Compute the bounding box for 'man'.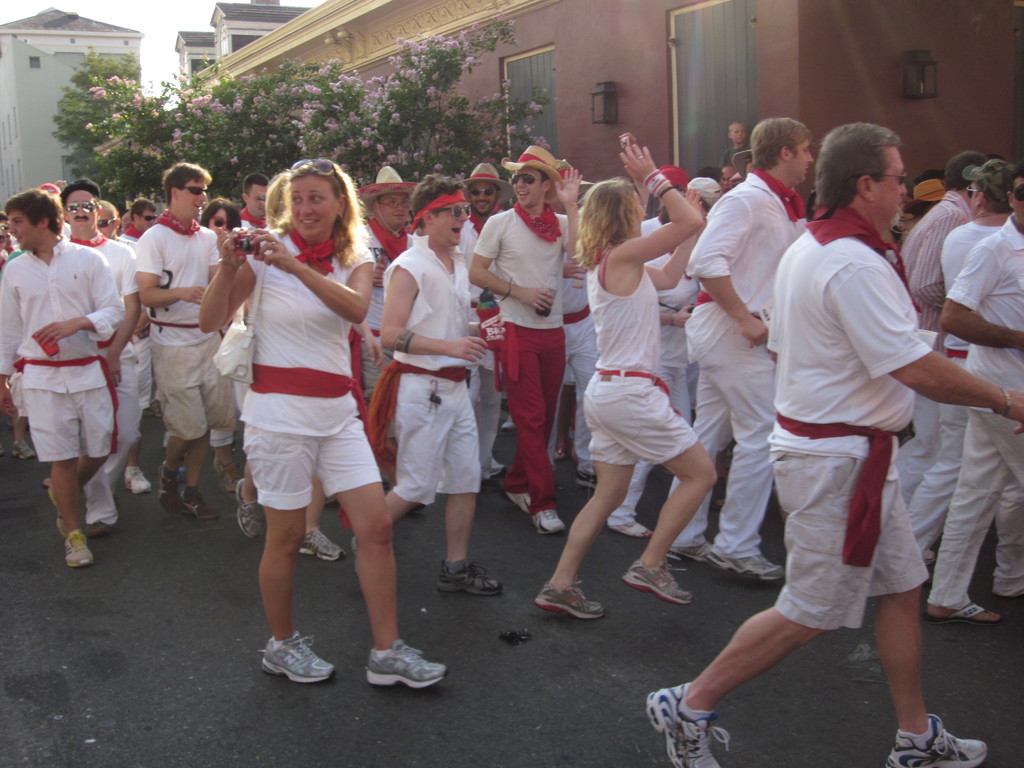
[722,161,737,192].
